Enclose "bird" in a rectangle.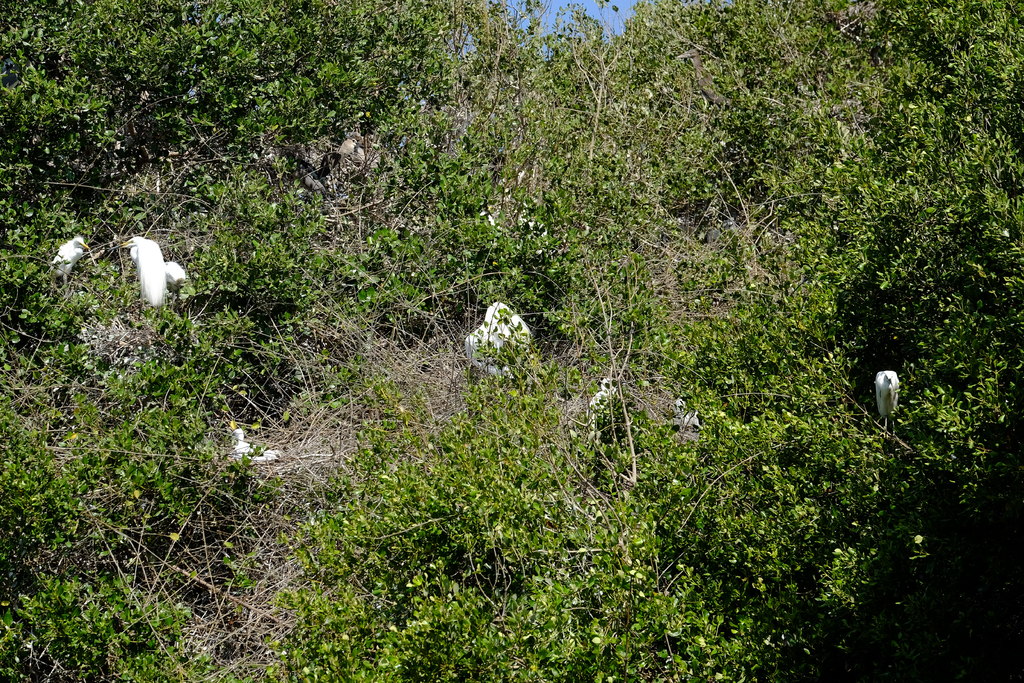
<box>871,372,901,425</box>.
